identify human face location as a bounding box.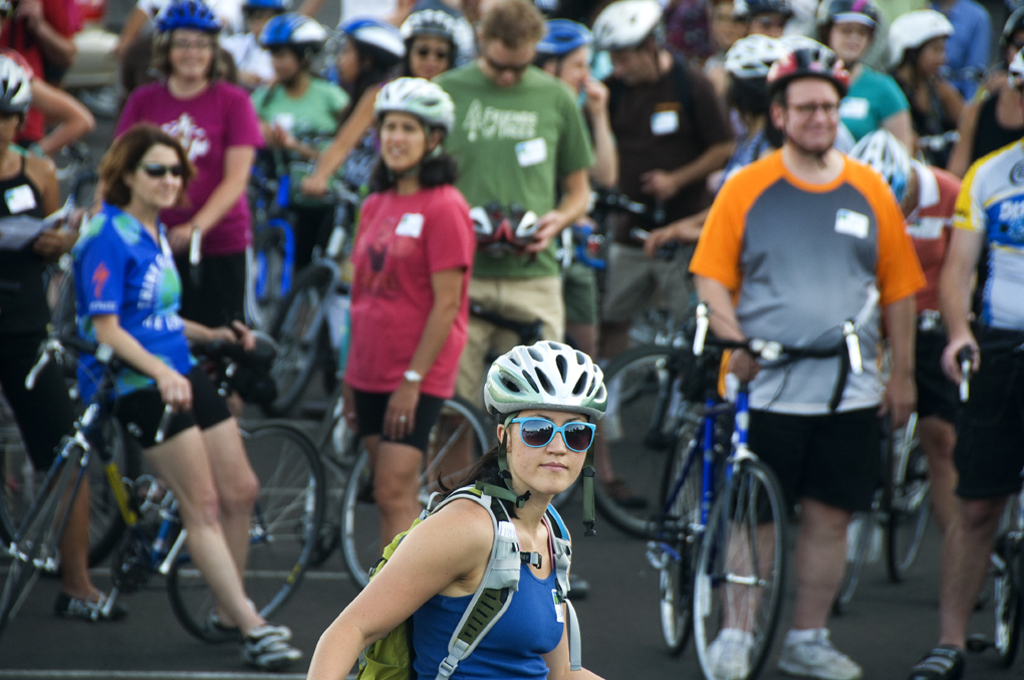
bbox=[380, 111, 429, 174].
